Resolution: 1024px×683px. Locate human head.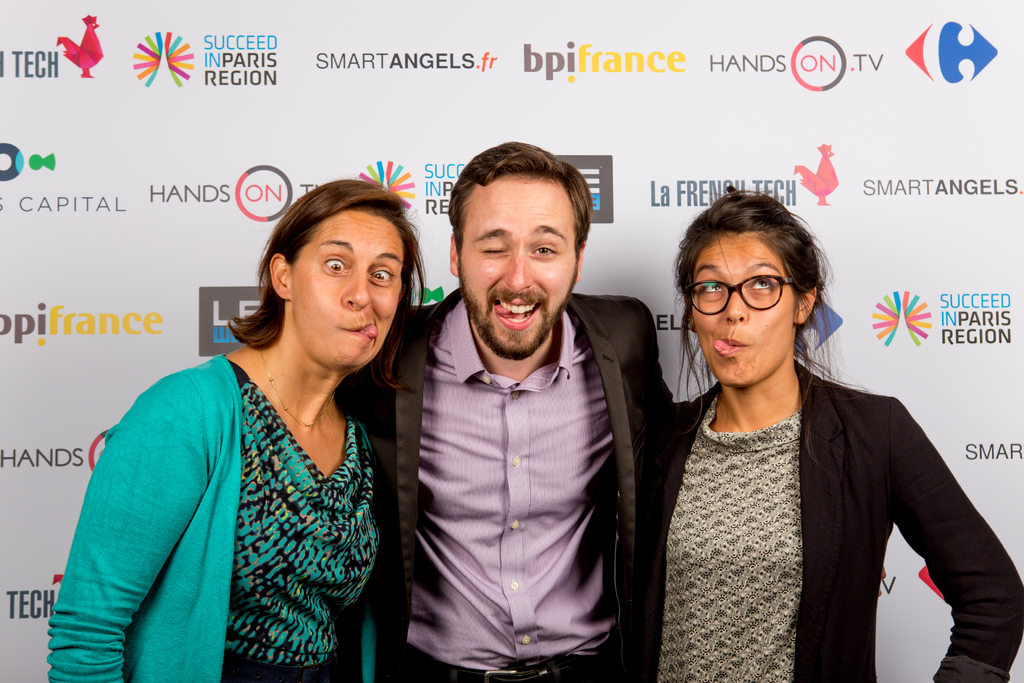
254:177:412:359.
